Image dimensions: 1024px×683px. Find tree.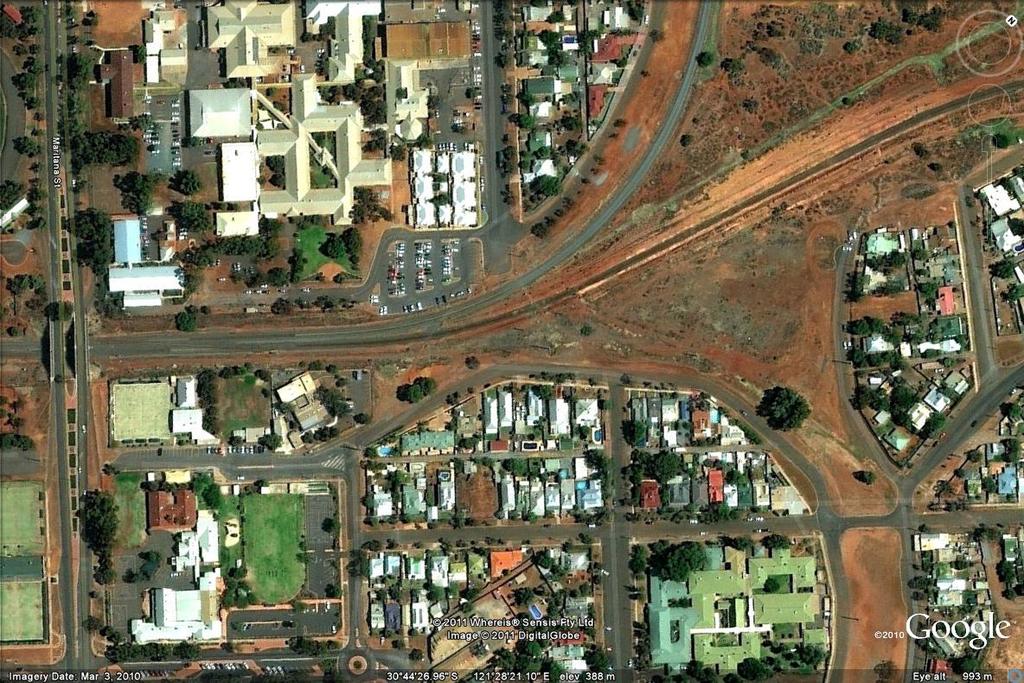
bbox=[510, 579, 536, 609].
